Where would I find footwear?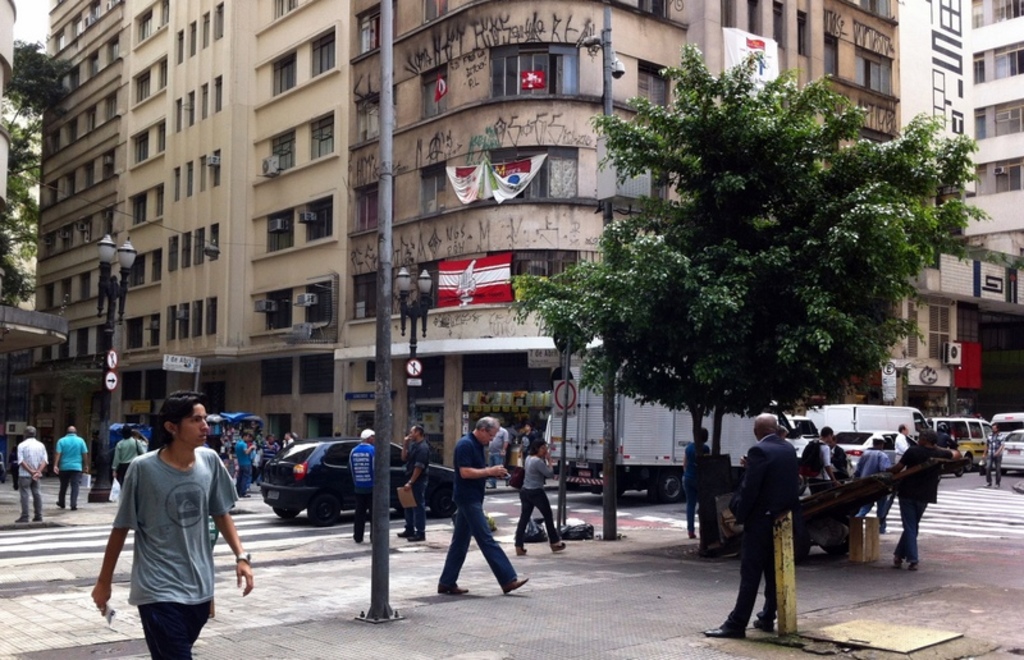
At box=[397, 527, 412, 537].
